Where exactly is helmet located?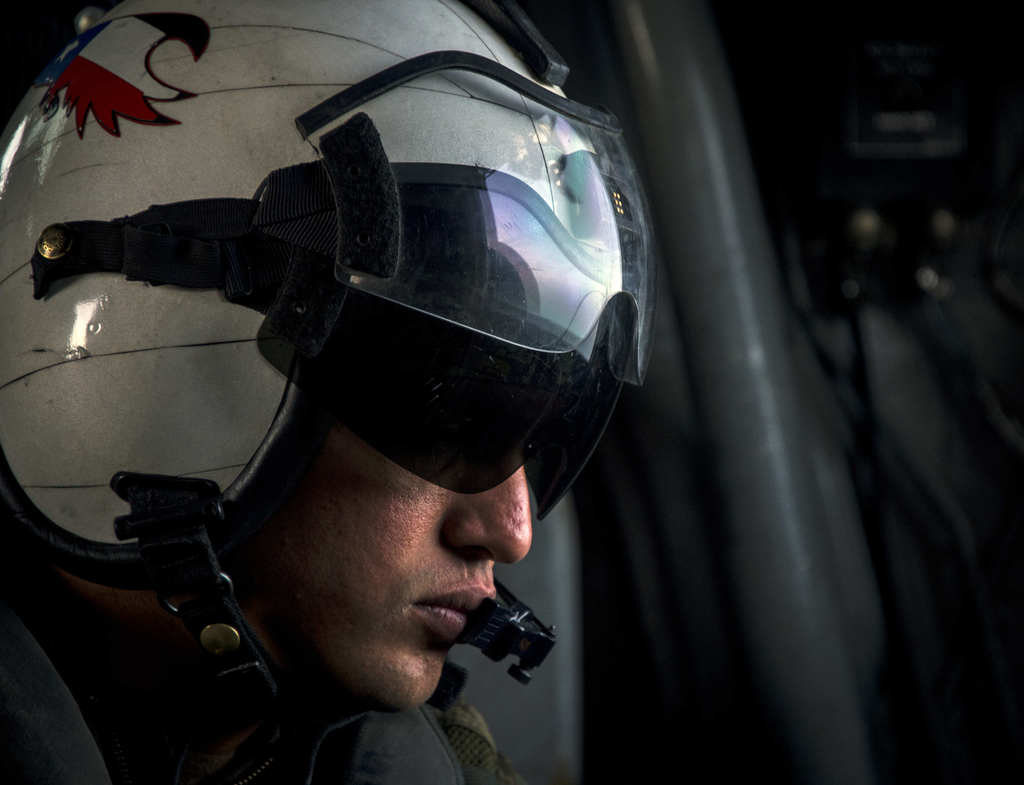
Its bounding box is (x1=42, y1=16, x2=658, y2=636).
